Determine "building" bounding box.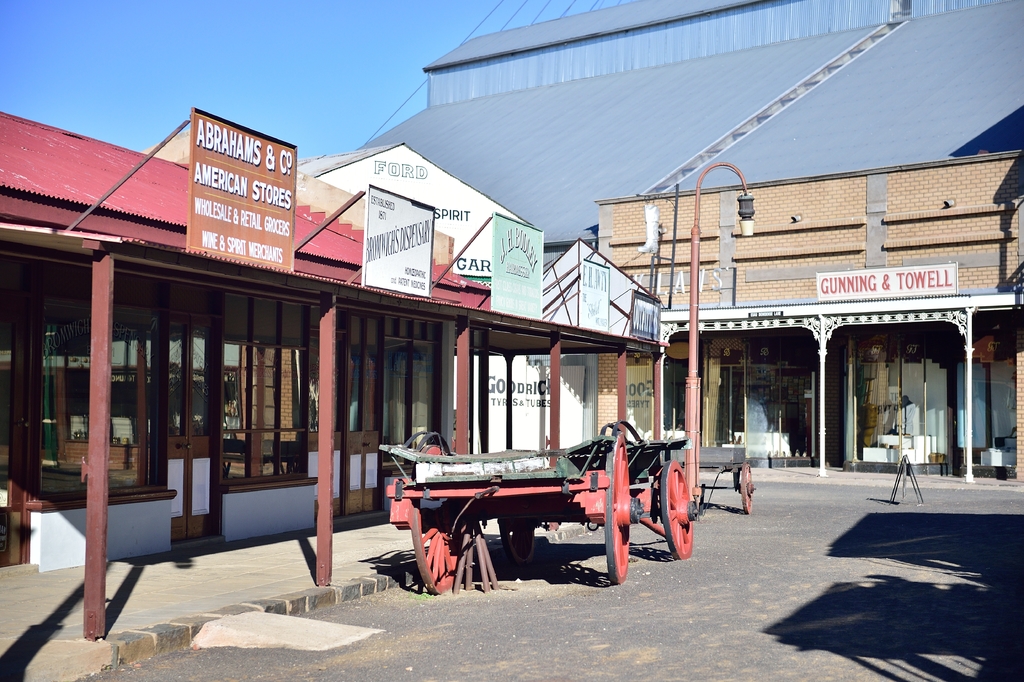
Determined: (x1=598, y1=149, x2=1023, y2=469).
